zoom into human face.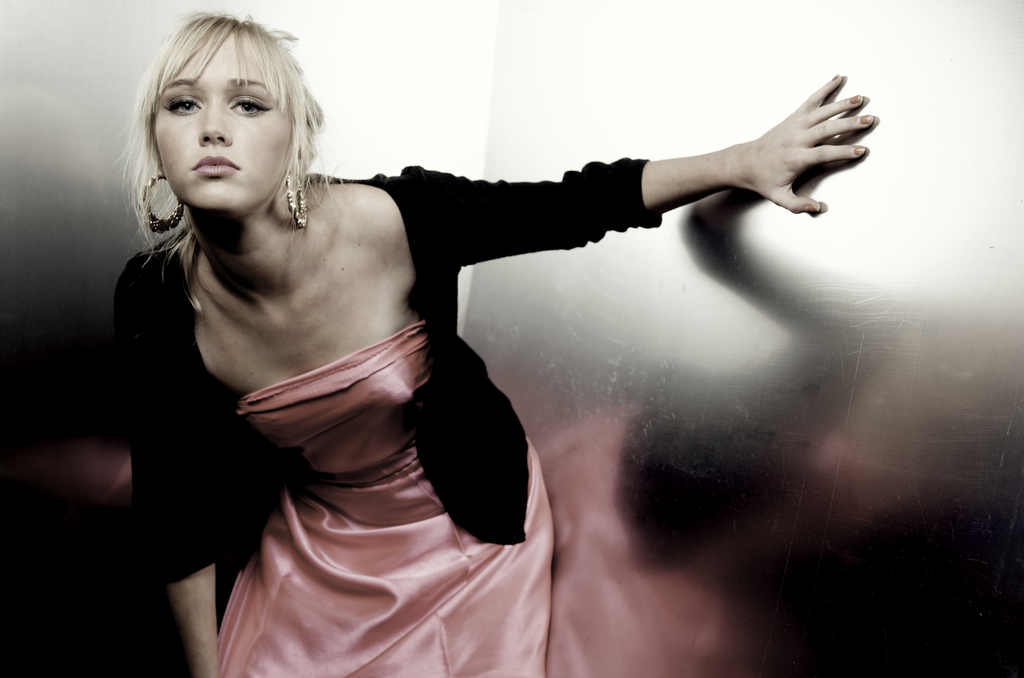
Zoom target: region(156, 38, 292, 224).
